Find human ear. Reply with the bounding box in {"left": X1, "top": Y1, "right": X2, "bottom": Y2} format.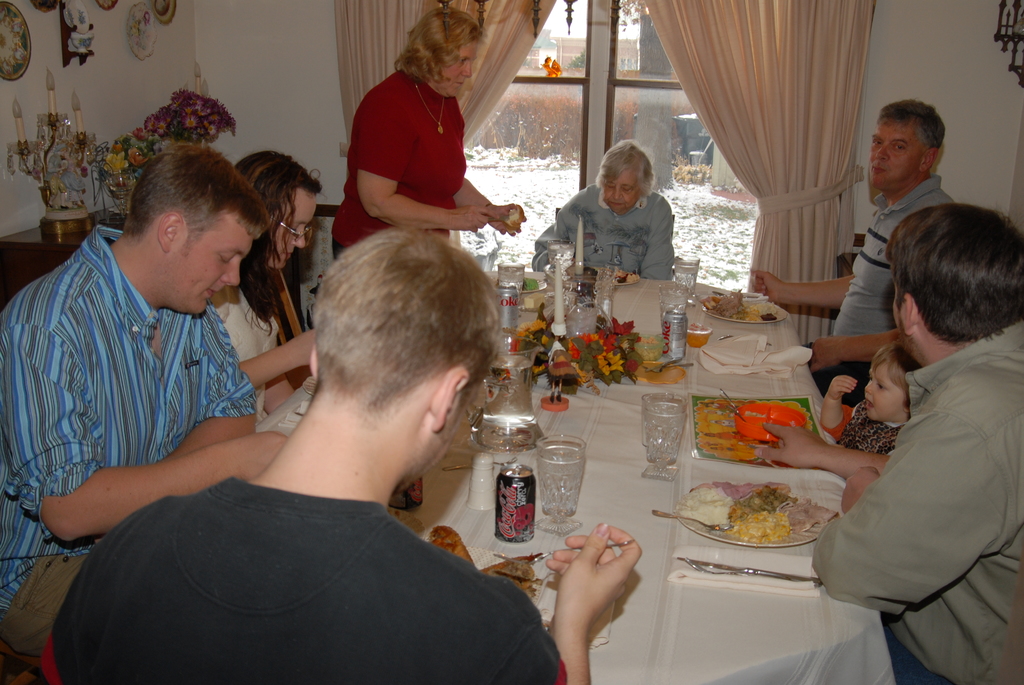
{"left": 157, "top": 214, "right": 183, "bottom": 251}.
